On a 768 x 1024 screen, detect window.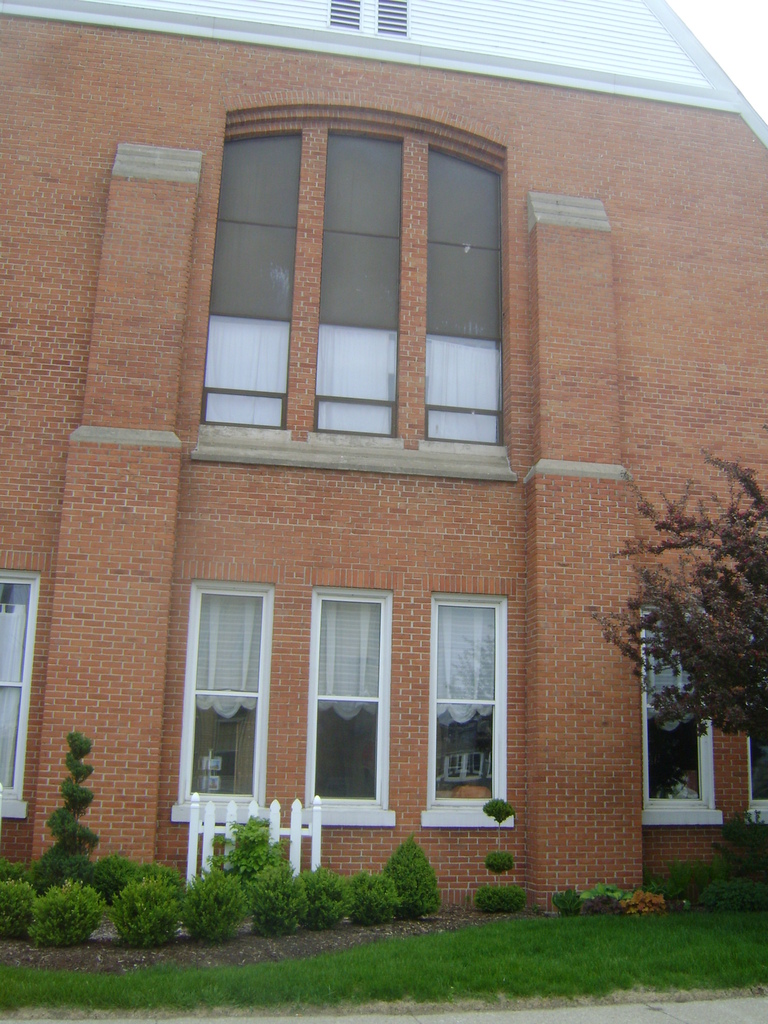
BBox(298, 573, 392, 832).
